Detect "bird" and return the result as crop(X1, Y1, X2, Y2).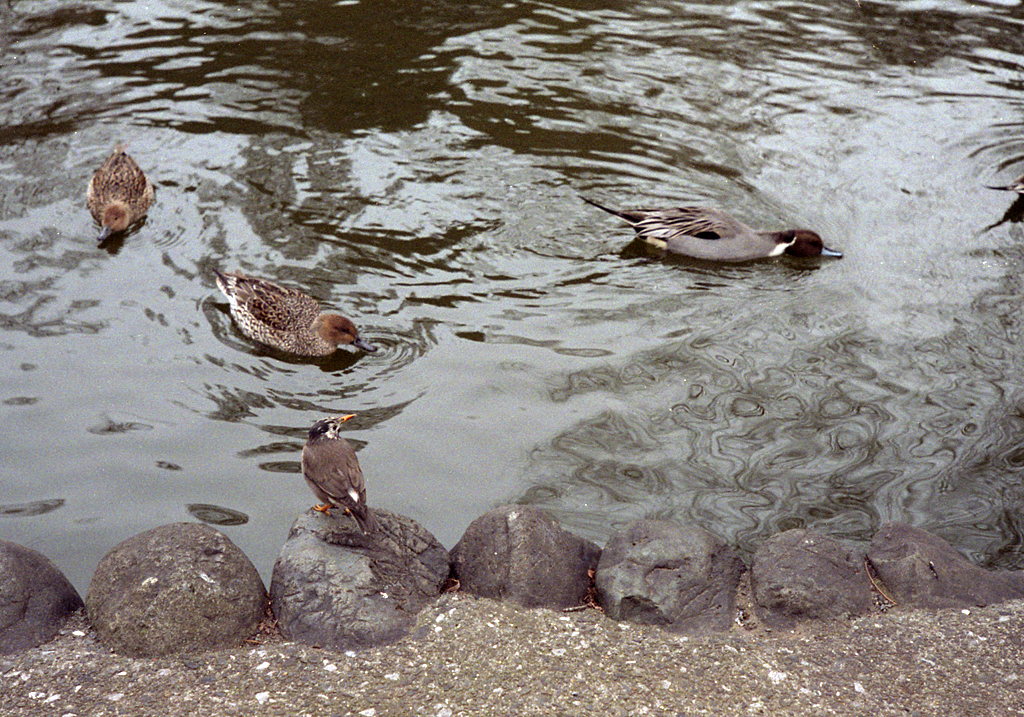
crop(982, 170, 1023, 198).
